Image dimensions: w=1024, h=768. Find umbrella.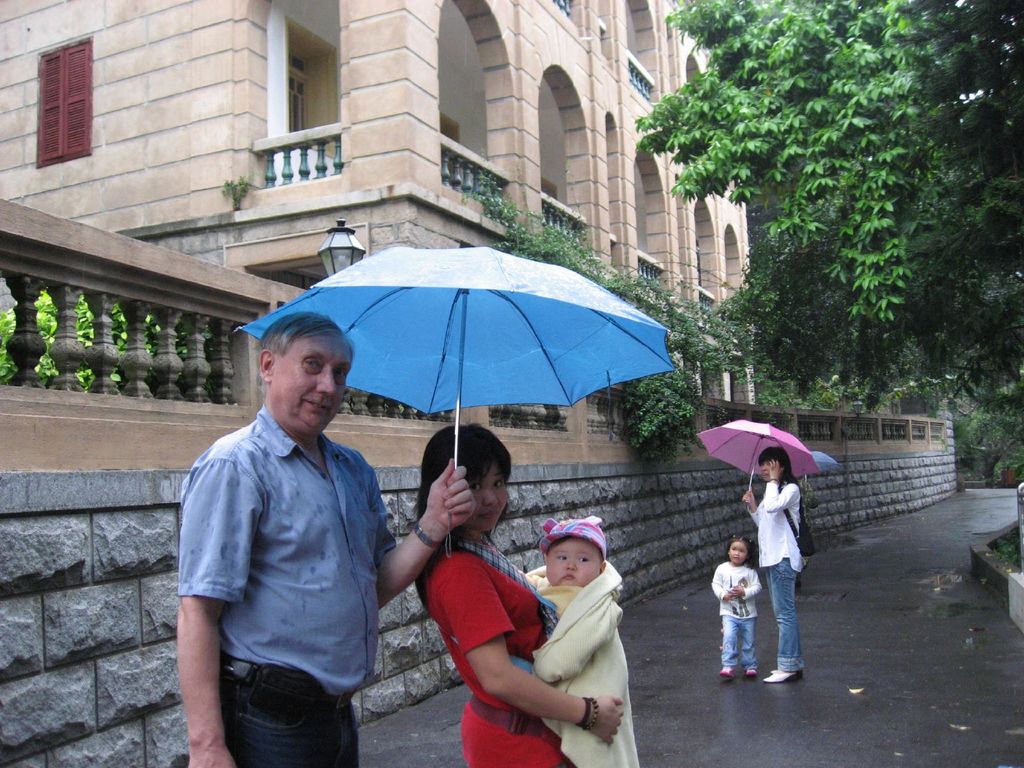
232:244:676:557.
